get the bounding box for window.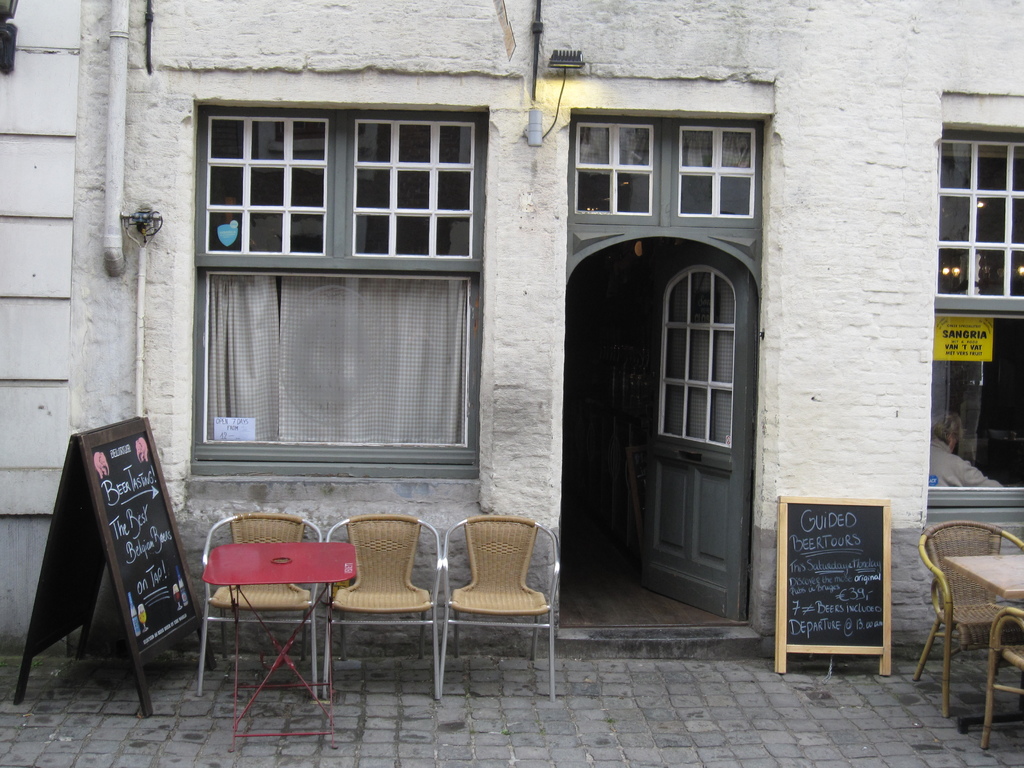
BBox(922, 127, 1023, 527).
